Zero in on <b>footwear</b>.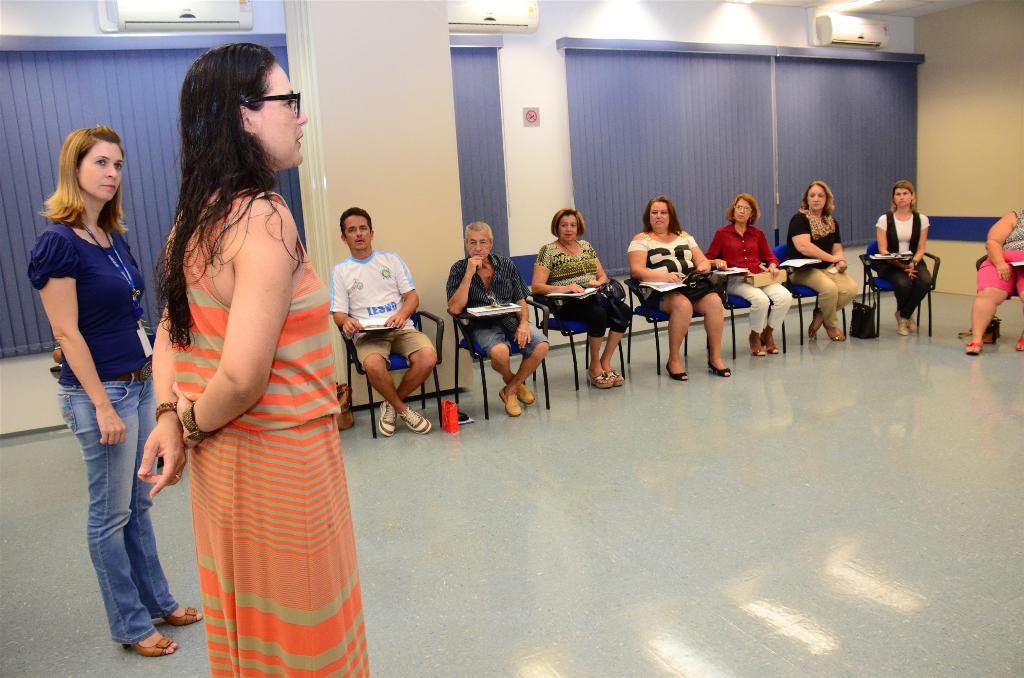
Zeroed in: 893:308:909:334.
